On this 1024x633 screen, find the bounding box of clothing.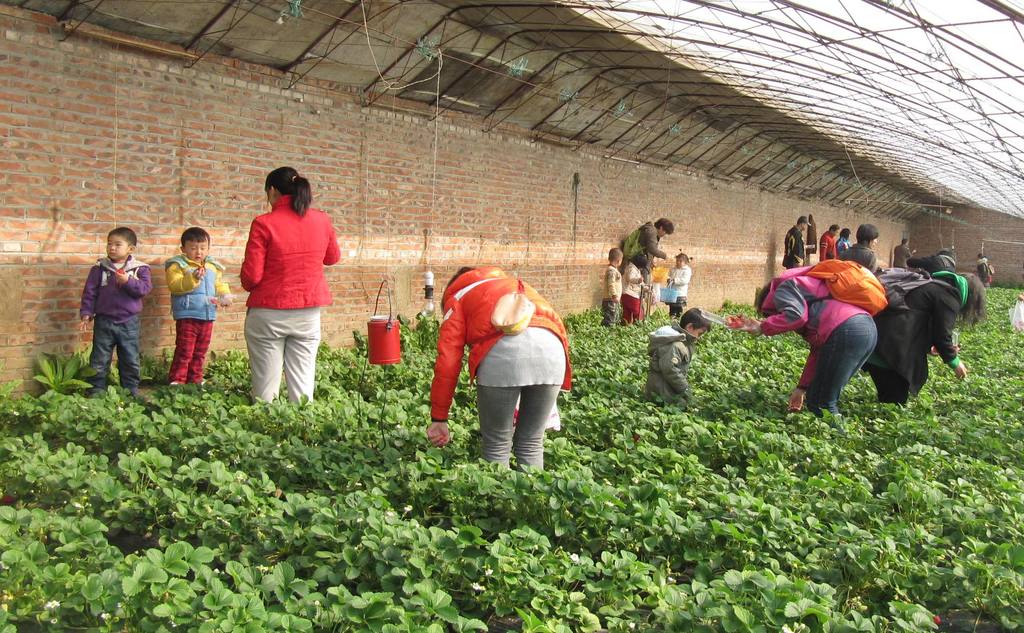
Bounding box: detection(428, 257, 570, 455).
